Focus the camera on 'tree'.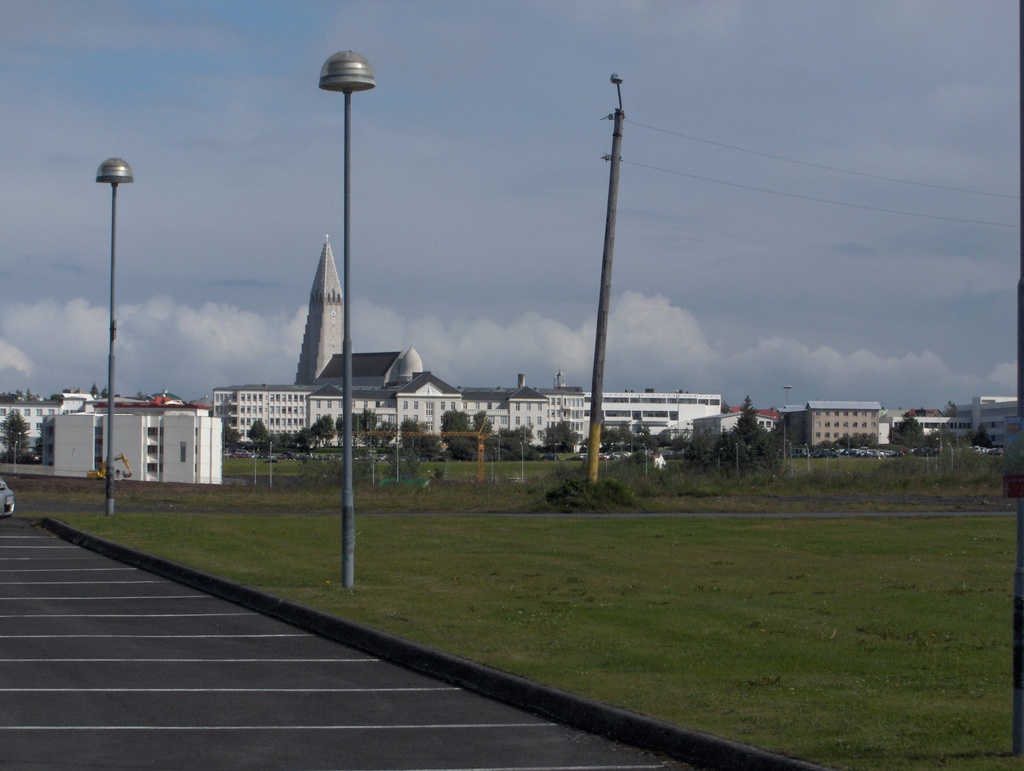
Focus region: x1=415 y1=435 x2=448 y2=463.
